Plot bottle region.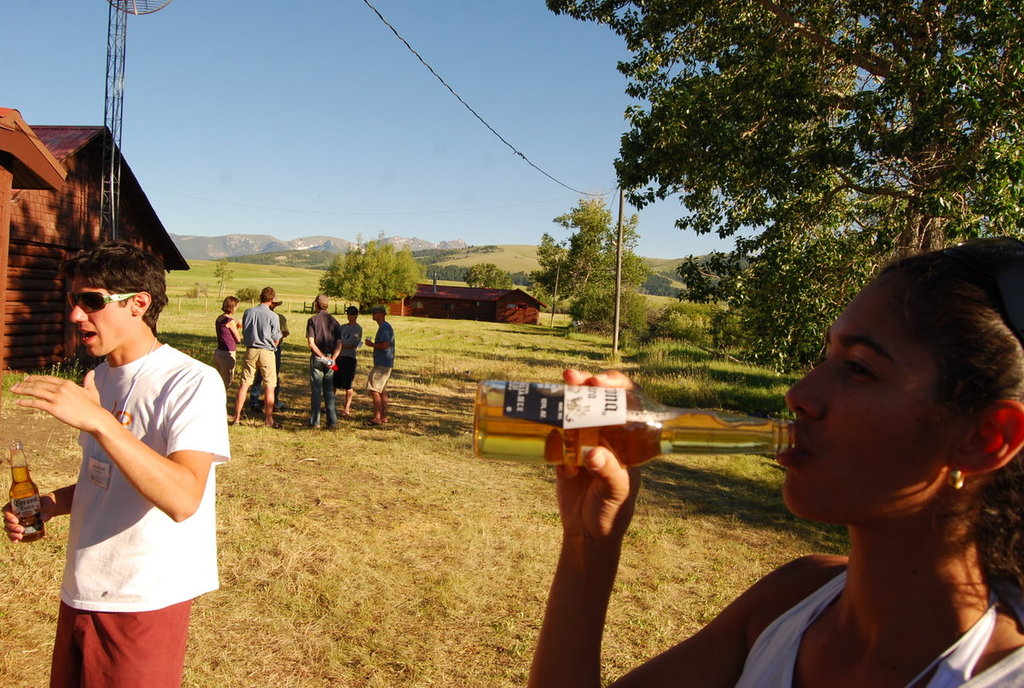
Plotted at <bbox>468, 377, 800, 478</bbox>.
